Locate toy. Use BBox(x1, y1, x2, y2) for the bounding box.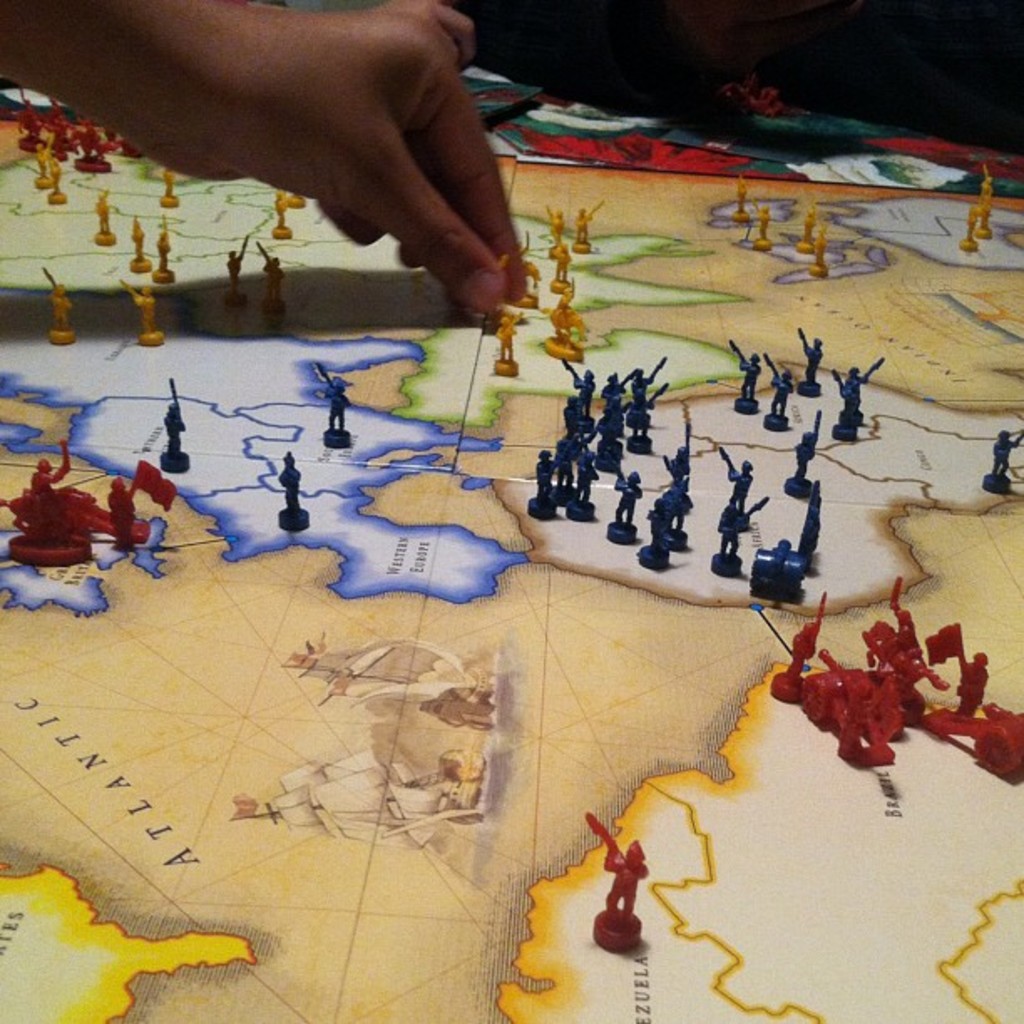
BBox(261, 244, 288, 306).
